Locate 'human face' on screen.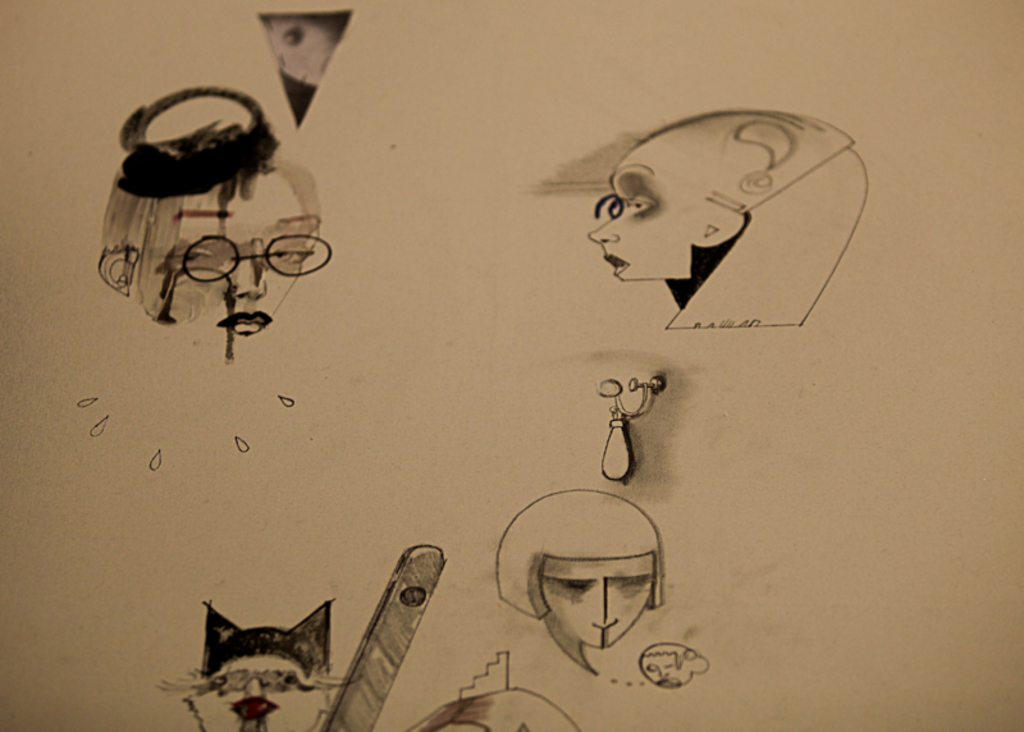
On screen at x1=163, y1=175, x2=316, y2=337.
